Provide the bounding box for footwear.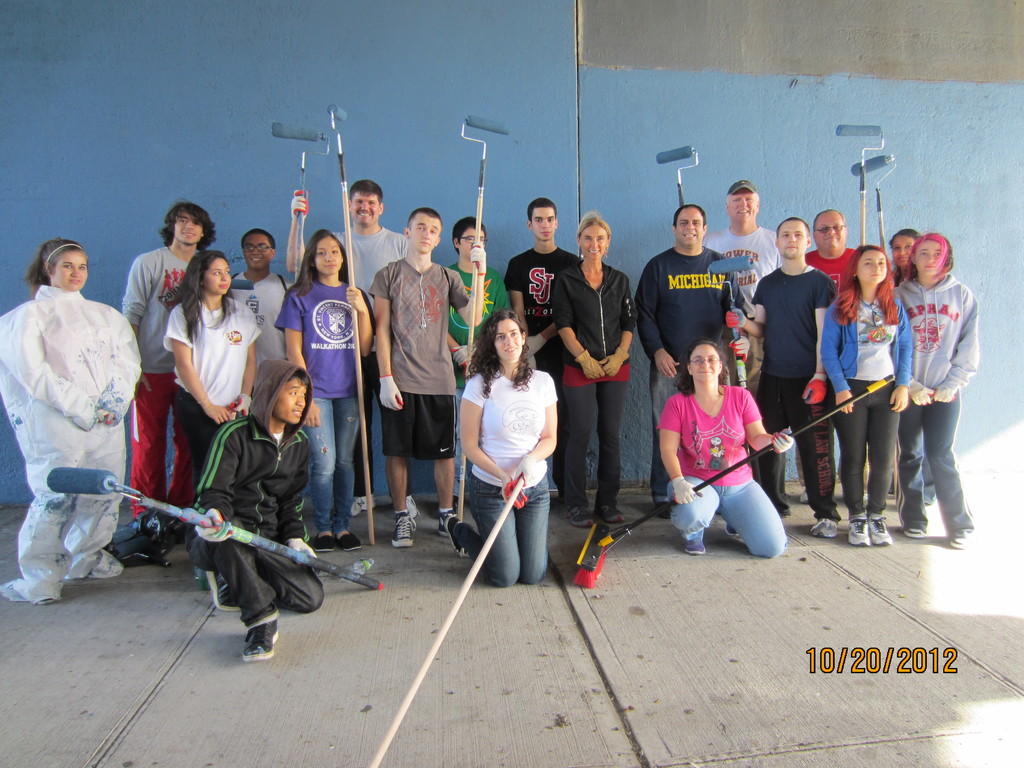
bbox=[681, 531, 707, 560].
